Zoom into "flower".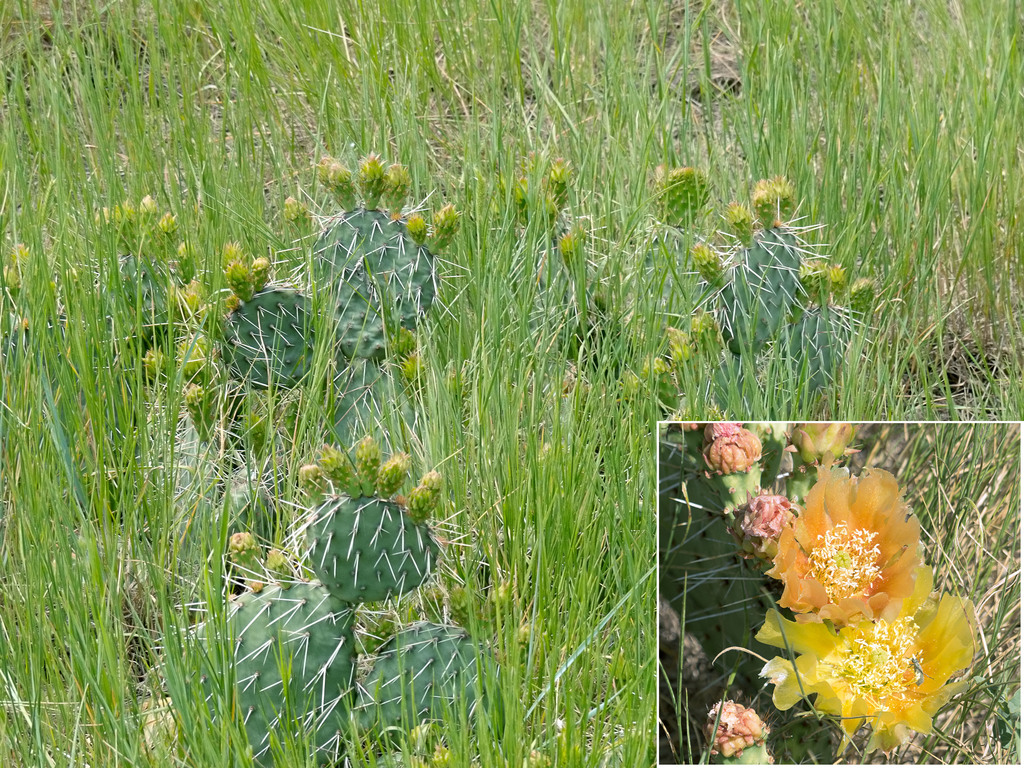
Zoom target: bbox=(756, 453, 940, 640).
